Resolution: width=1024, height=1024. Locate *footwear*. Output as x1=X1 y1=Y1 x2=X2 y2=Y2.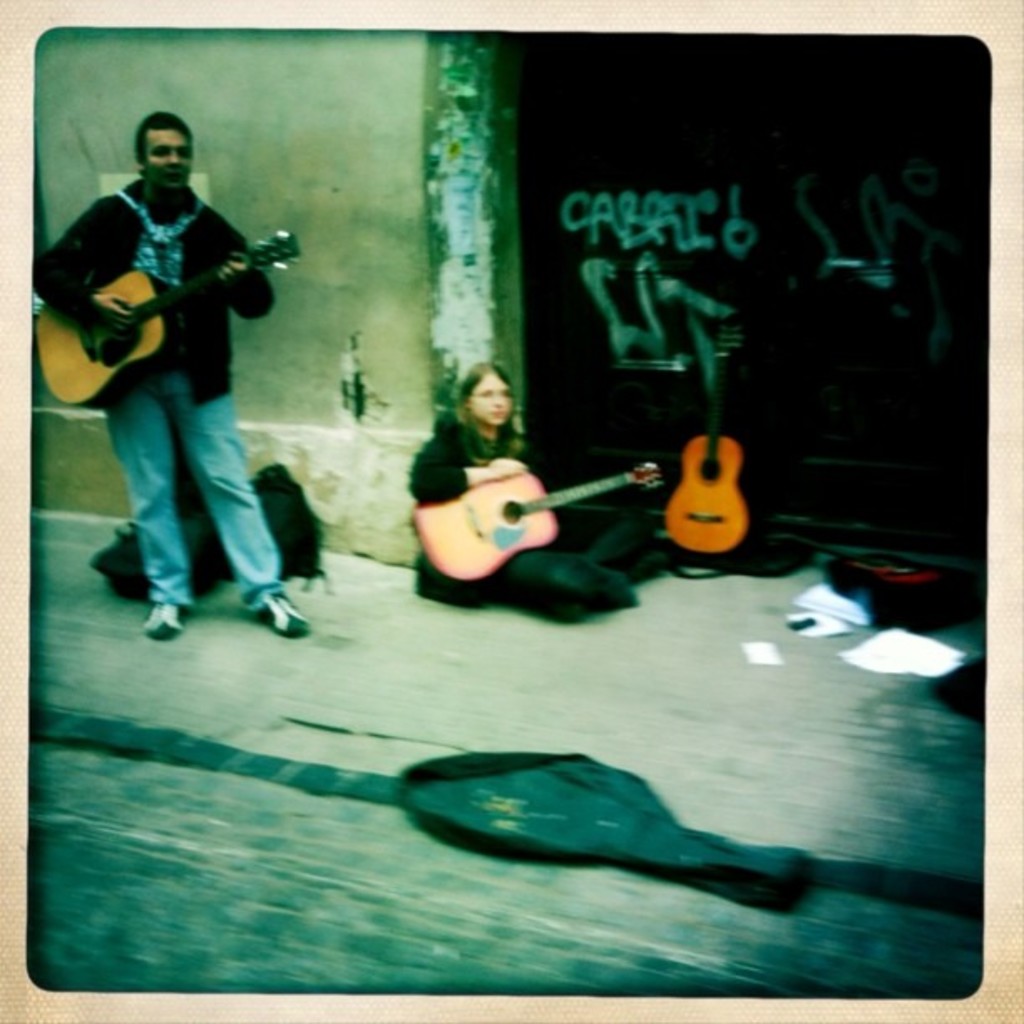
x1=244 y1=597 x2=313 y2=641.
